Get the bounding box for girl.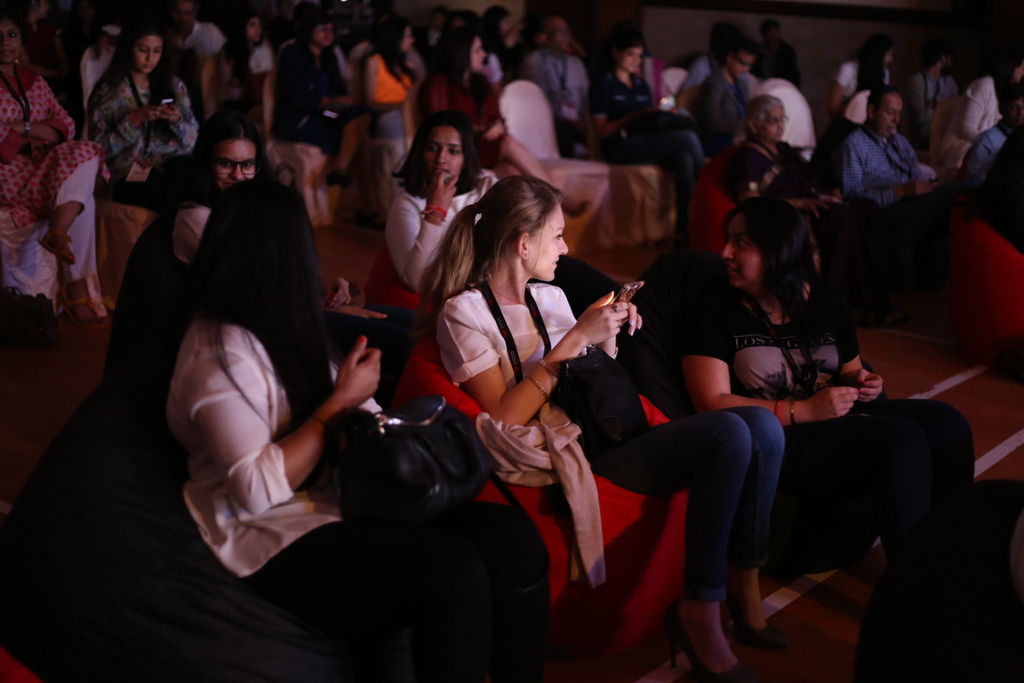
164, 172, 554, 682.
